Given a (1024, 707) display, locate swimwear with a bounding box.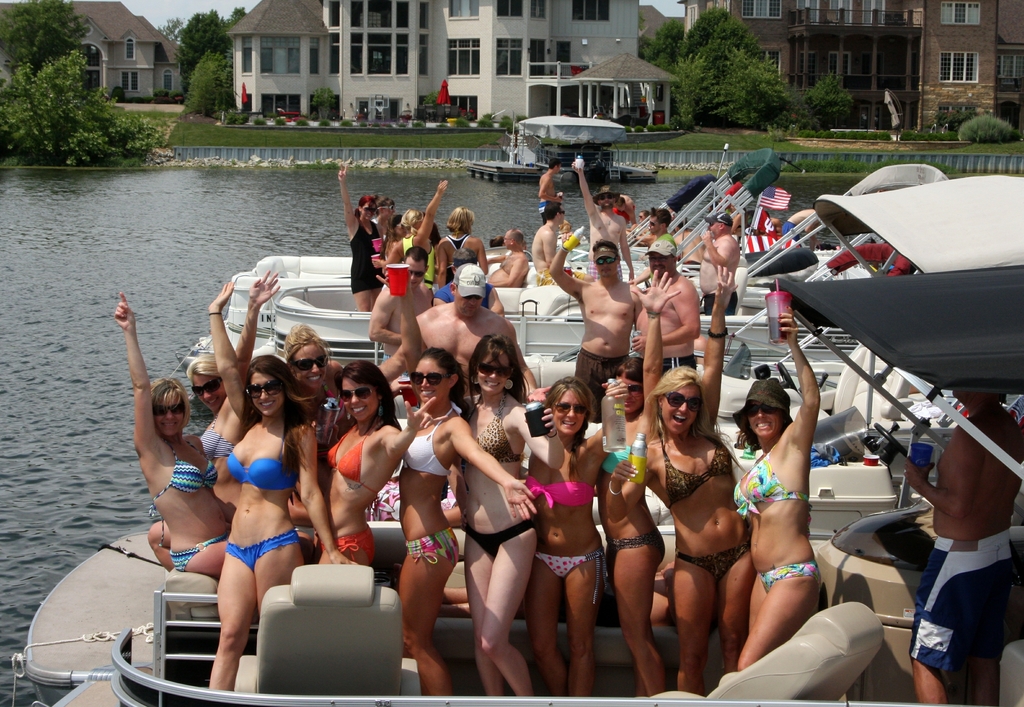
Located: {"x1": 146, "y1": 446, "x2": 216, "y2": 514}.
